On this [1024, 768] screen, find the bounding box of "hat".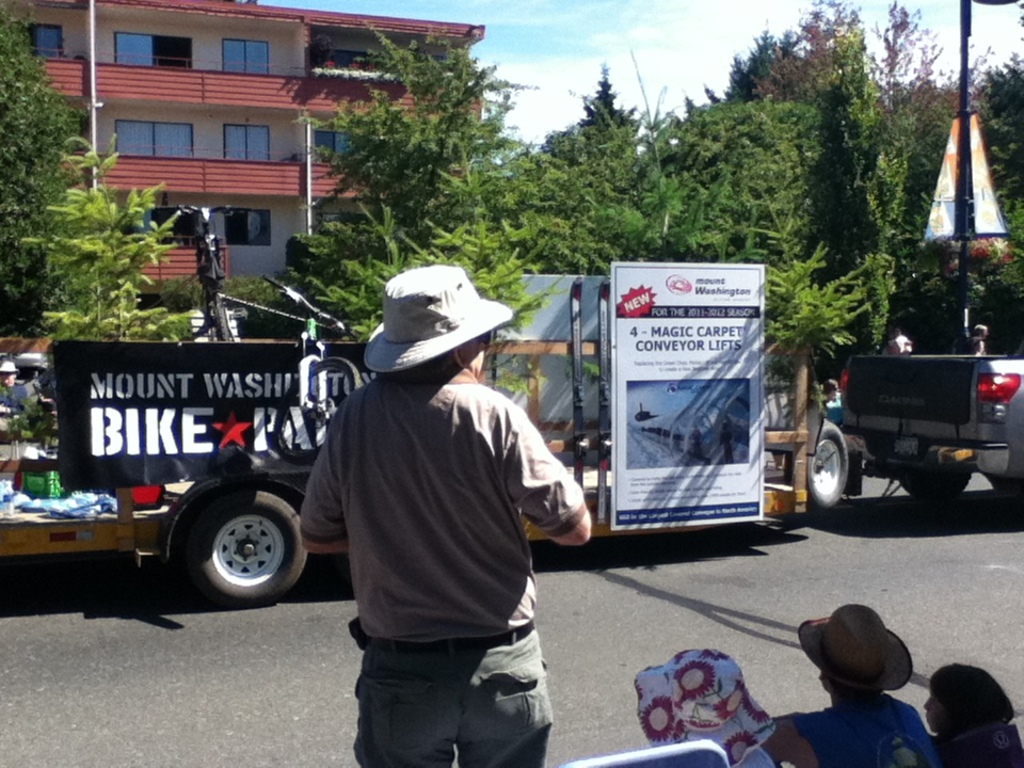
Bounding box: <box>0,357,13,371</box>.
